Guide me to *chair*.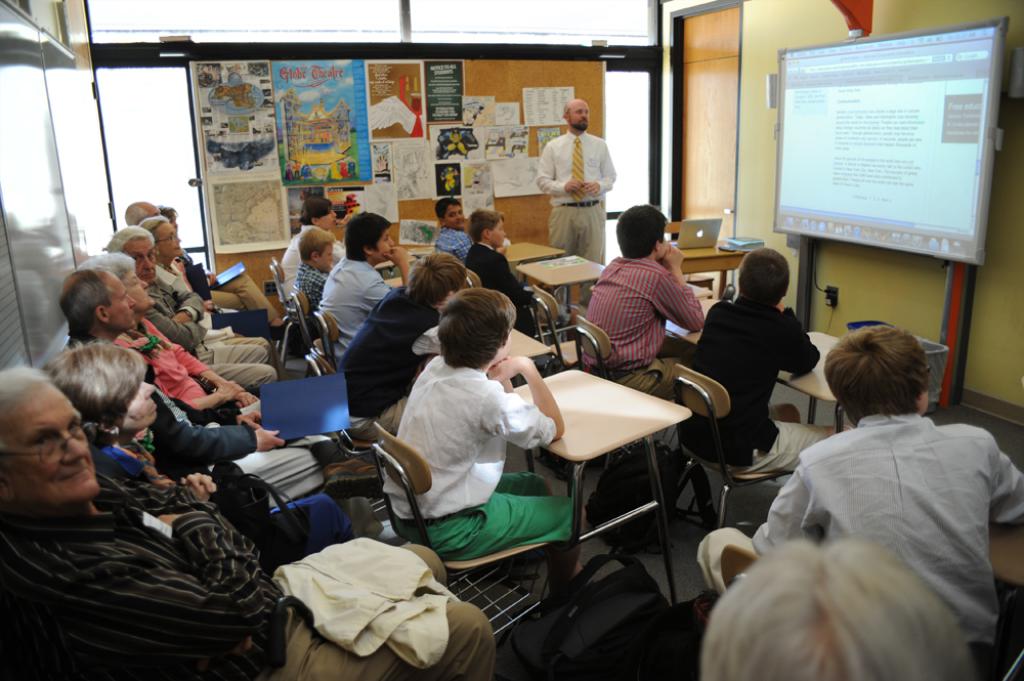
Guidance: (x1=664, y1=364, x2=793, y2=528).
